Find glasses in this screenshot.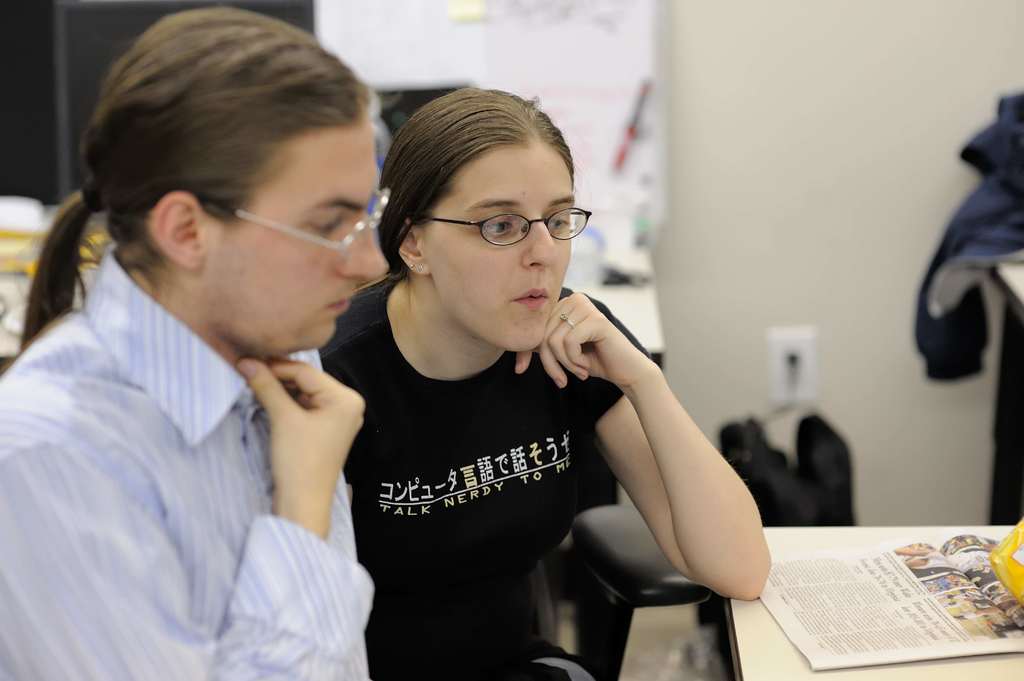
The bounding box for glasses is (left=429, top=195, right=594, bottom=248).
